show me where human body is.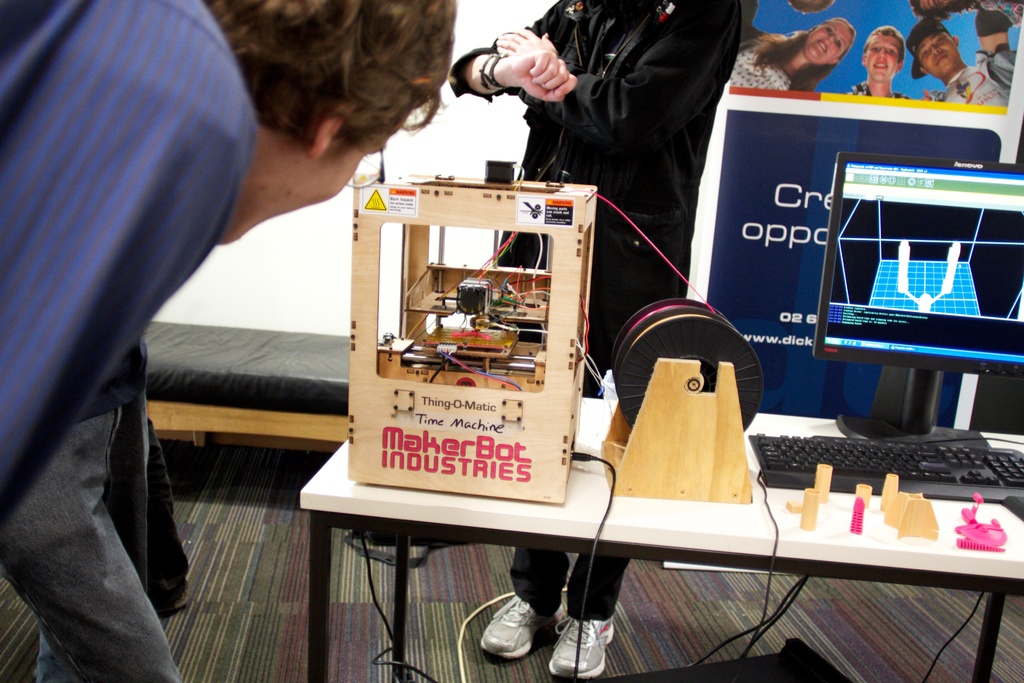
human body is at (left=0, top=0, right=461, bottom=682).
